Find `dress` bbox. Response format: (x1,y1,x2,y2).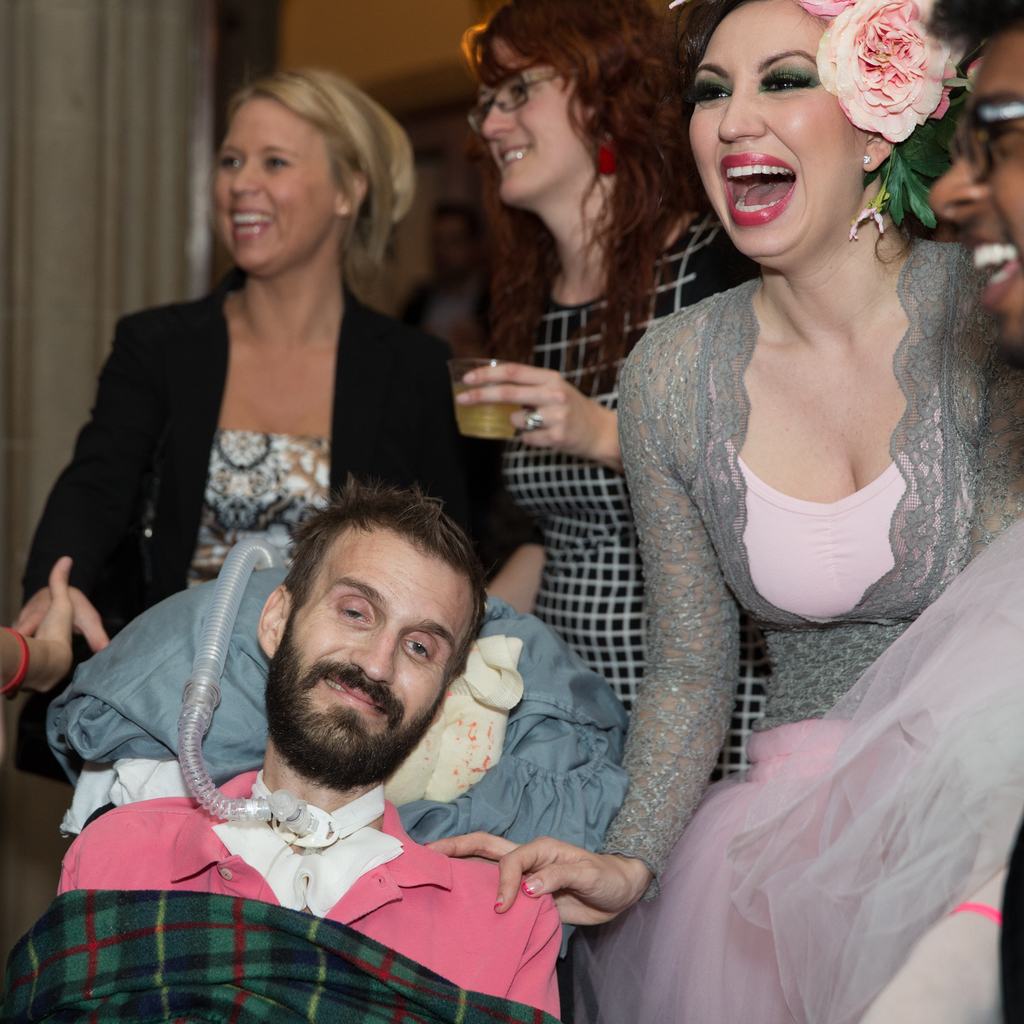
(569,454,1023,1023).
